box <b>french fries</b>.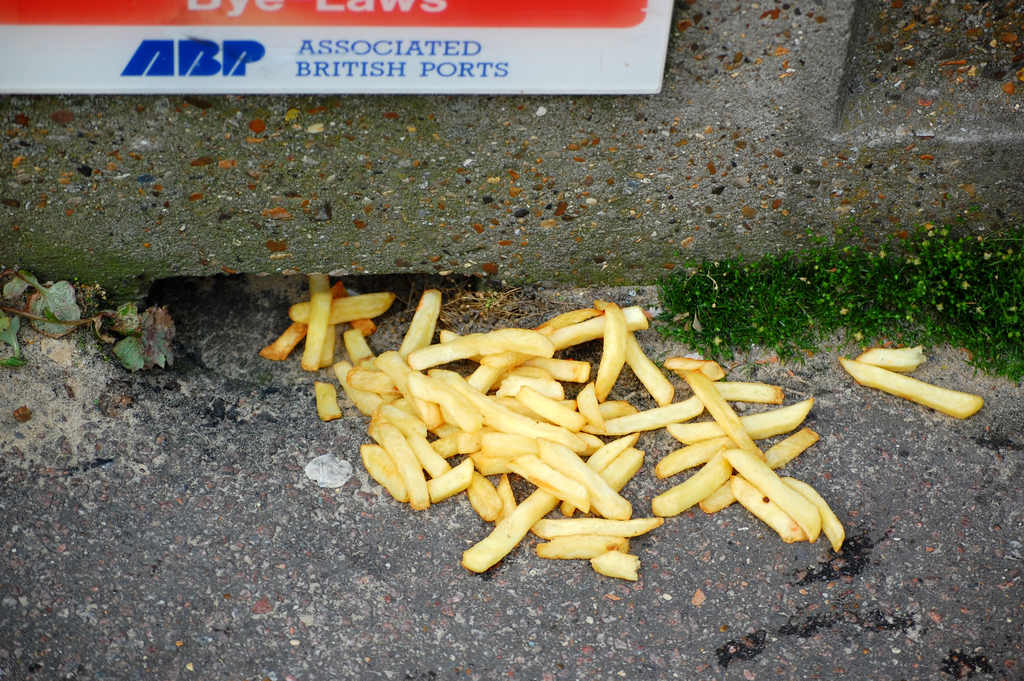
Rect(340, 361, 378, 423).
